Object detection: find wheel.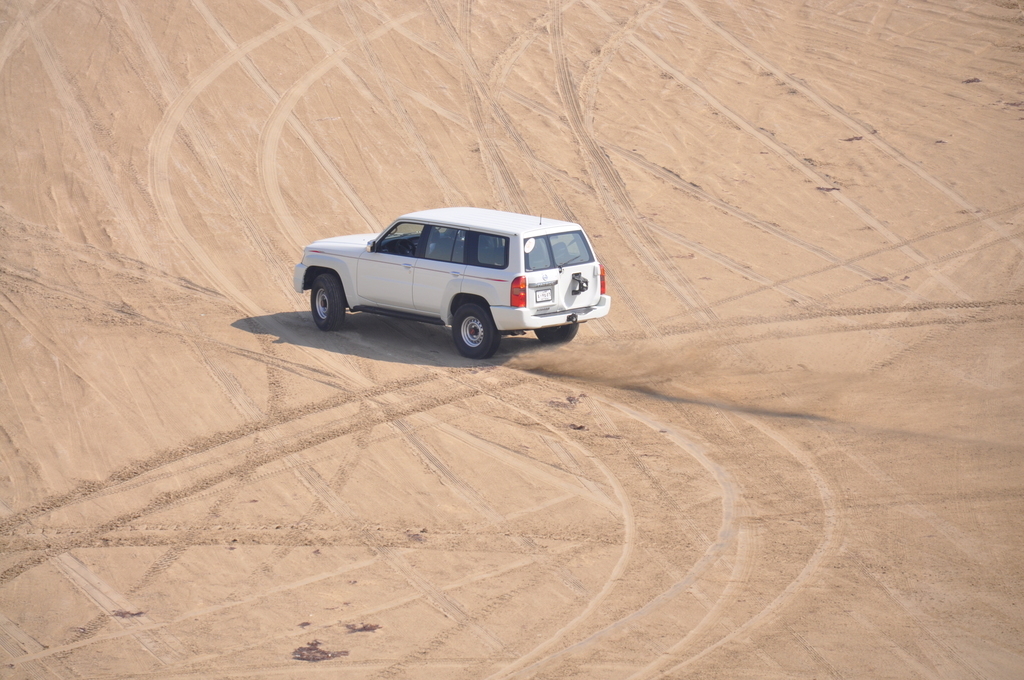
(531,324,579,343).
